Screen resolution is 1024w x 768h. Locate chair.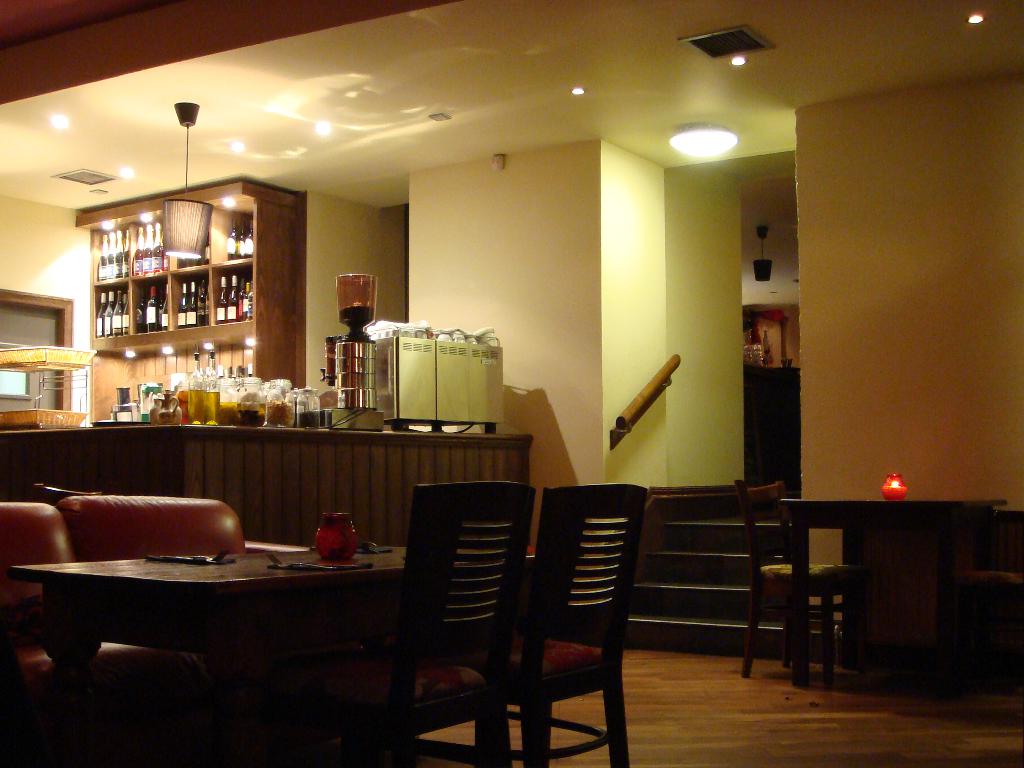
region(372, 482, 536, 767).
